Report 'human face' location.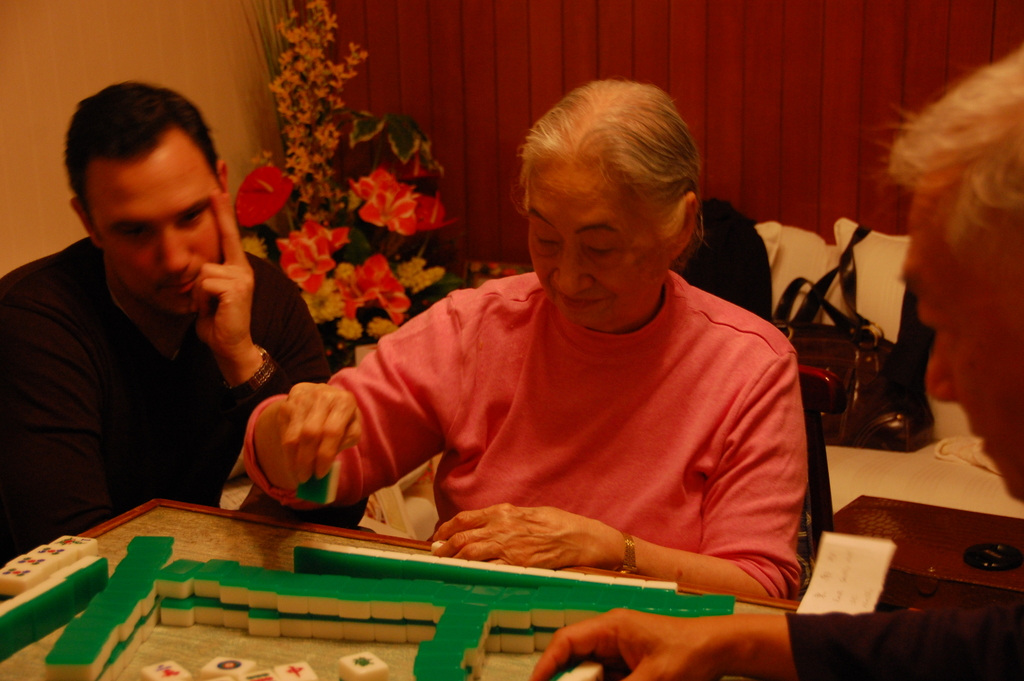
Report: (left=524, top=163, right=660, bottom=326).
